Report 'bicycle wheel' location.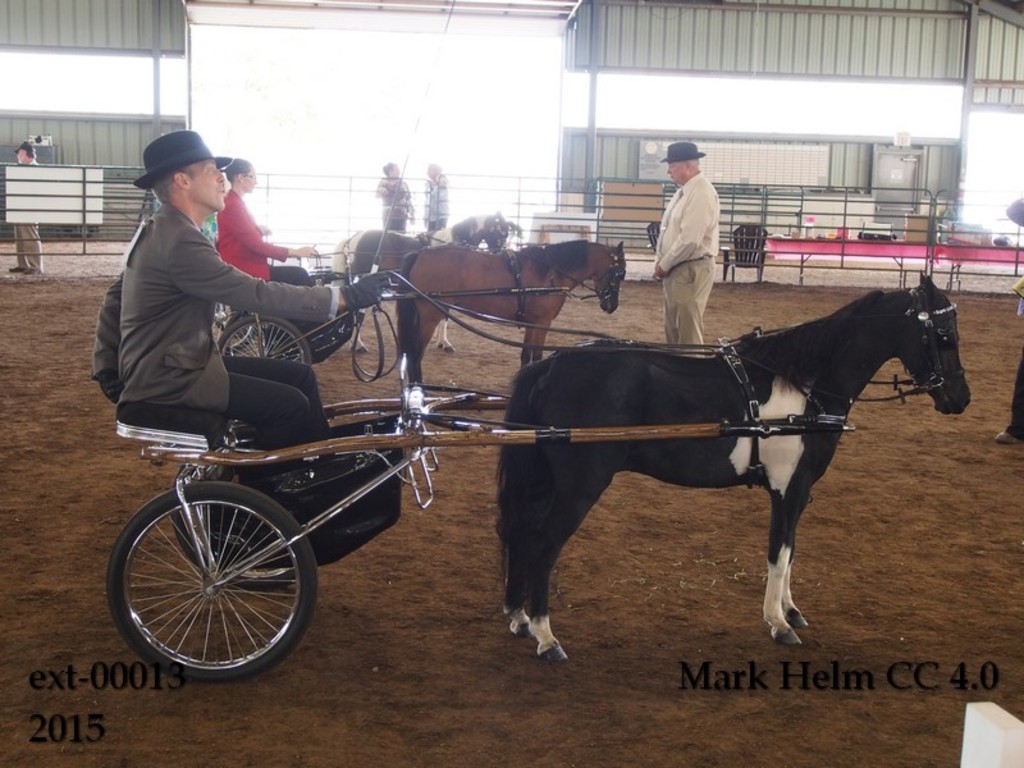
Report: BBox(96, 475, 323, 691).
